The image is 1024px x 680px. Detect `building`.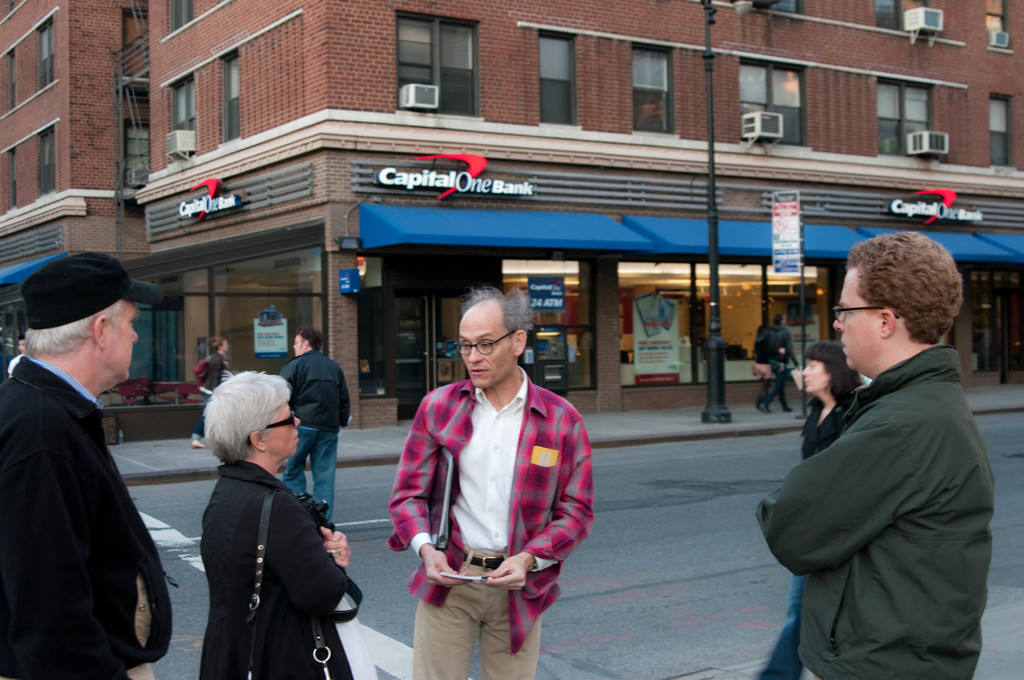
Detection: rect(0, 0, 148, 389).
